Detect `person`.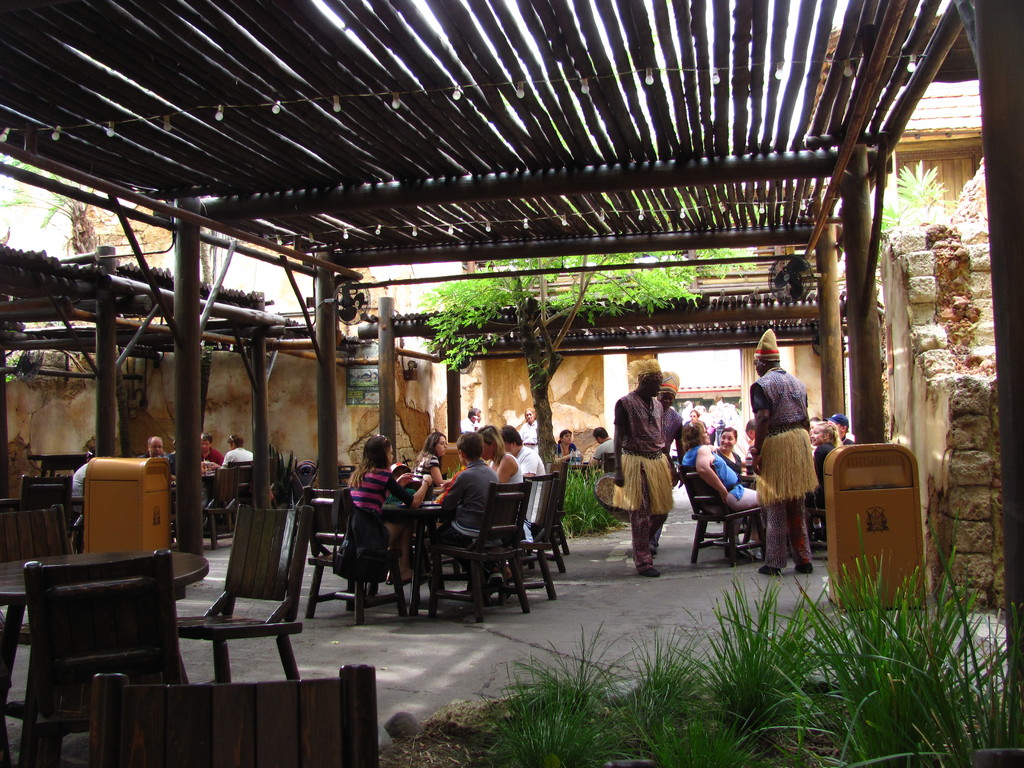
Detected at locate(136, 437, 170, 461).
